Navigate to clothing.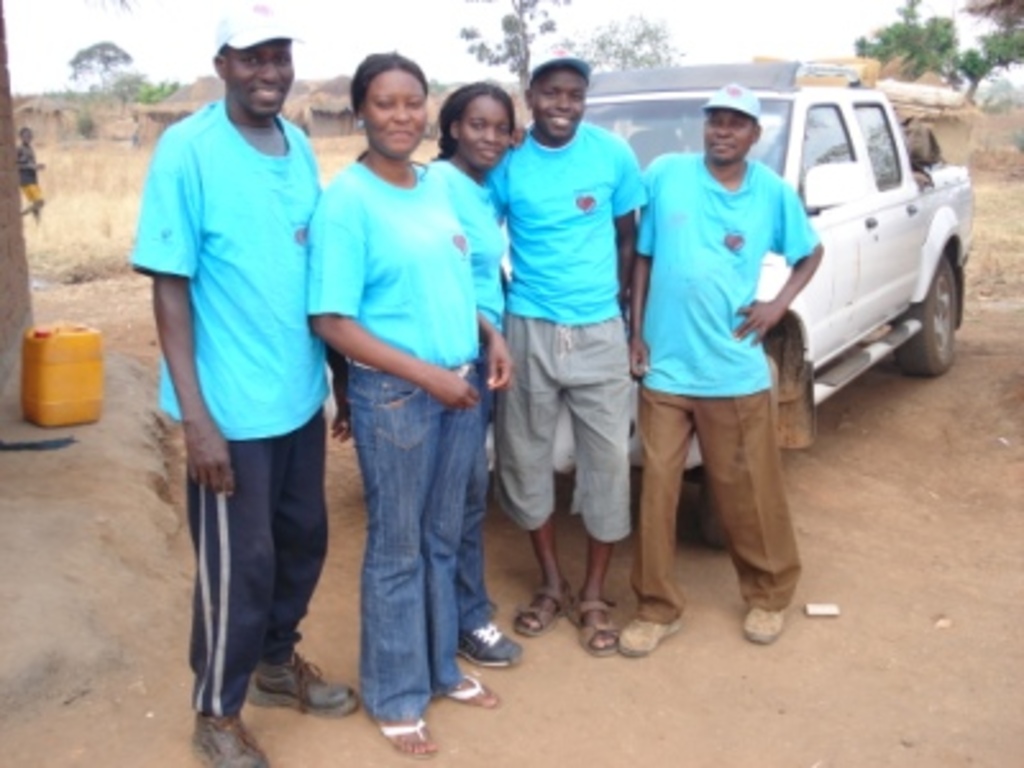
Navigation target: 136 15 340 681.
